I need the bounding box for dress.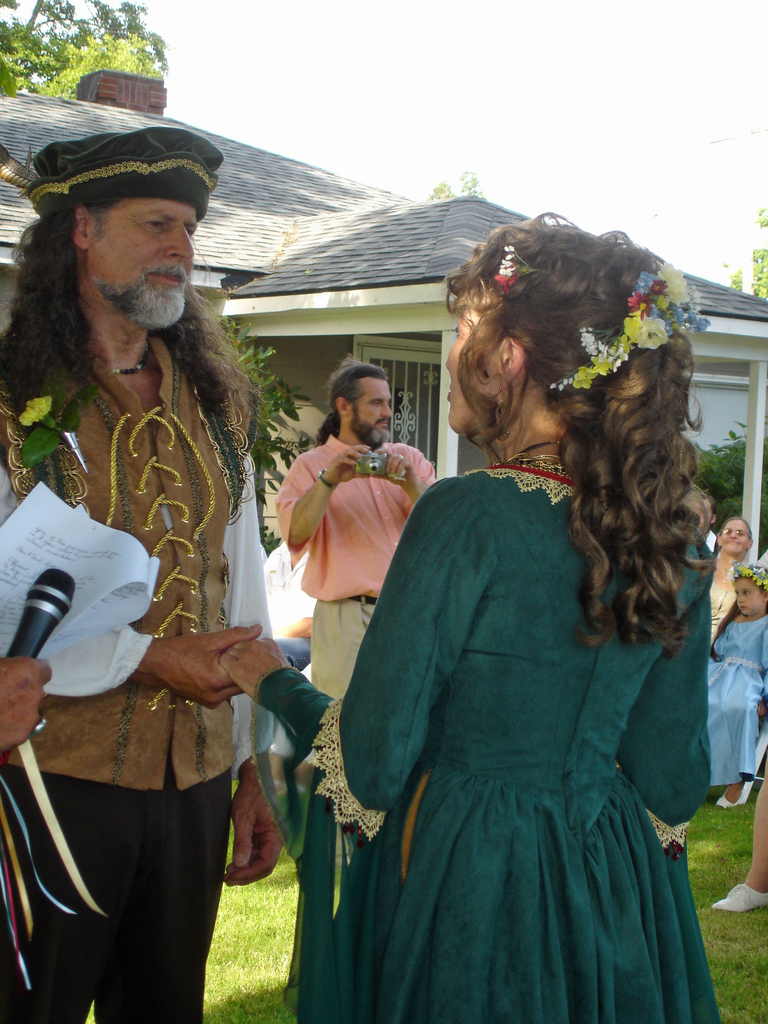
Here it is: 257 457 721 1023.
